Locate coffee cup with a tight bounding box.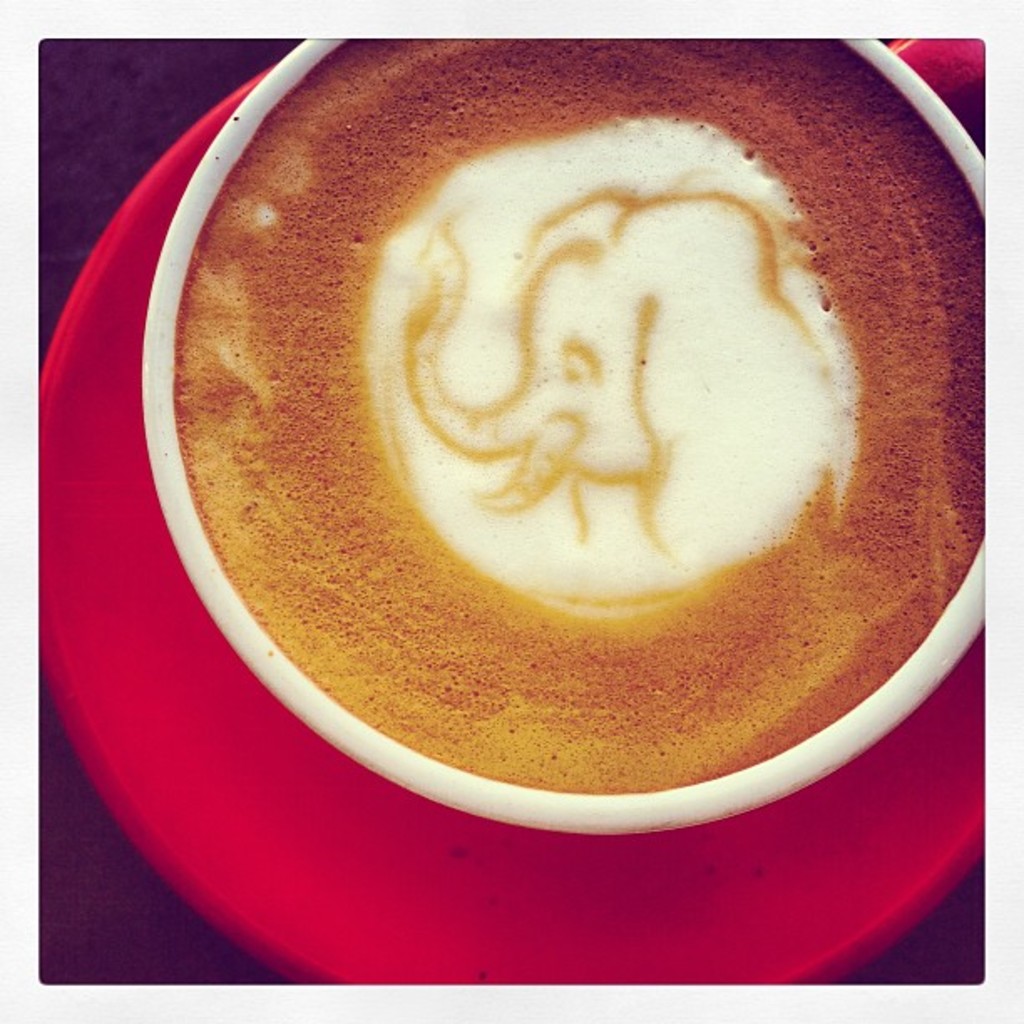
(left=137, top=40, right=989, bottom=840).
